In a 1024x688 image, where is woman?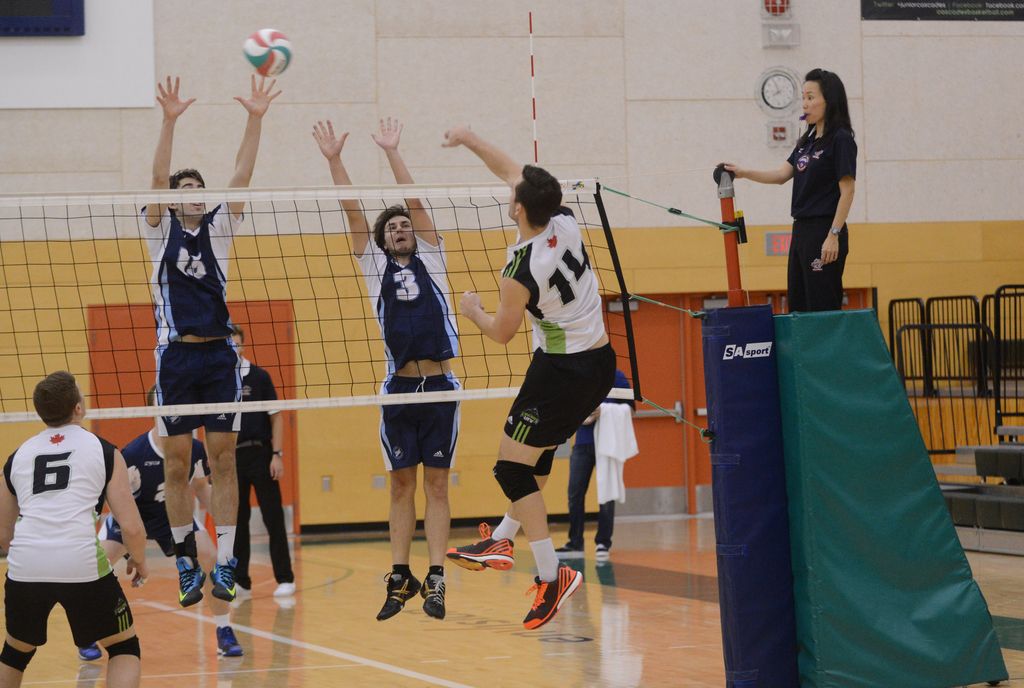
detection(716, 65, 859, 315).
